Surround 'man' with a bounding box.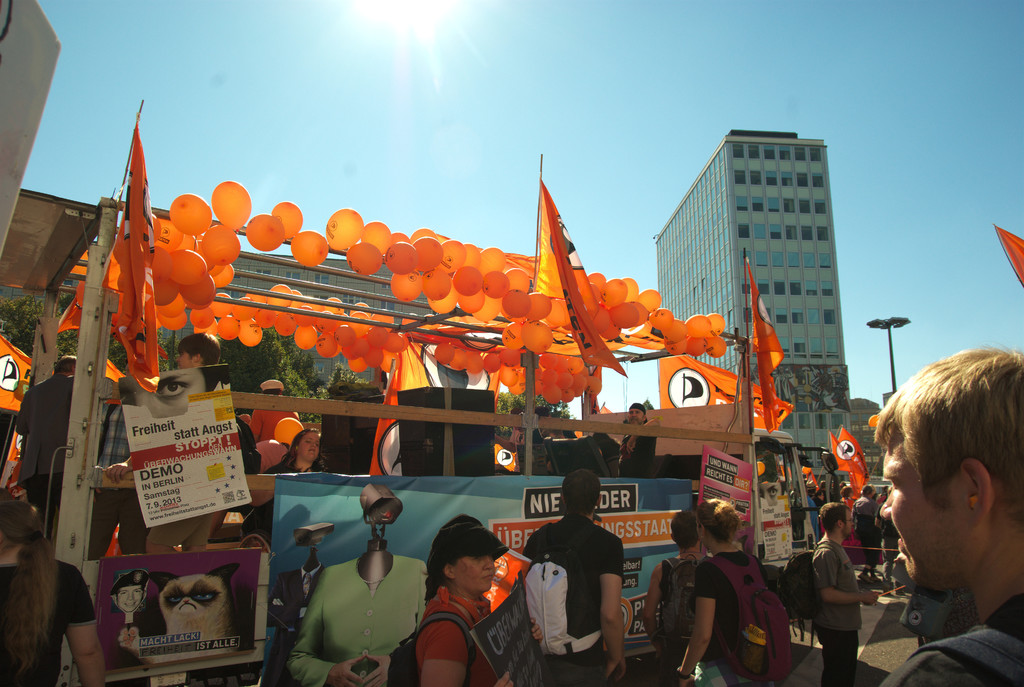
locate(15, 357, 76, 533).
